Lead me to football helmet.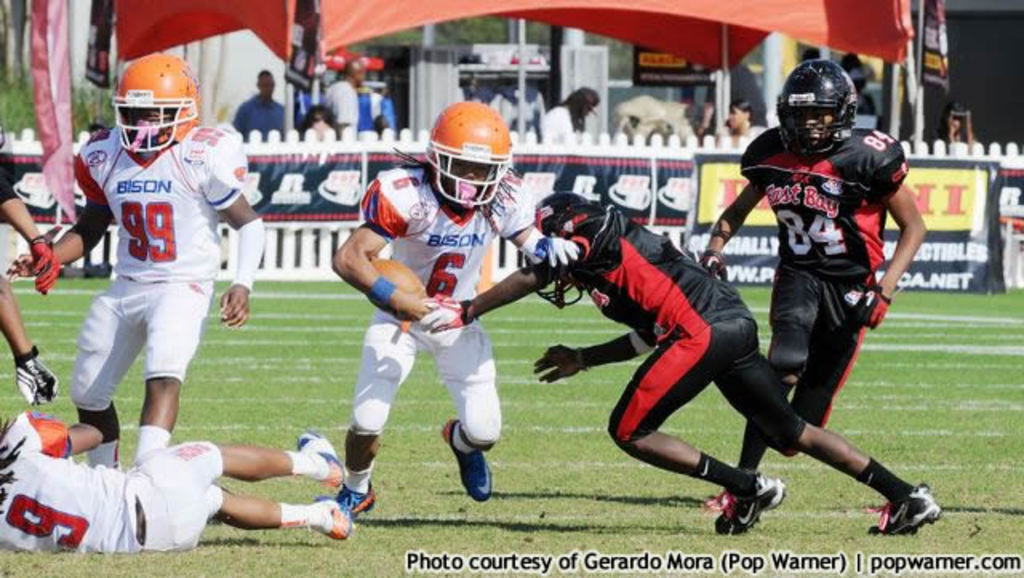
Lead to <region>424, 99, 517, 210</region>.
